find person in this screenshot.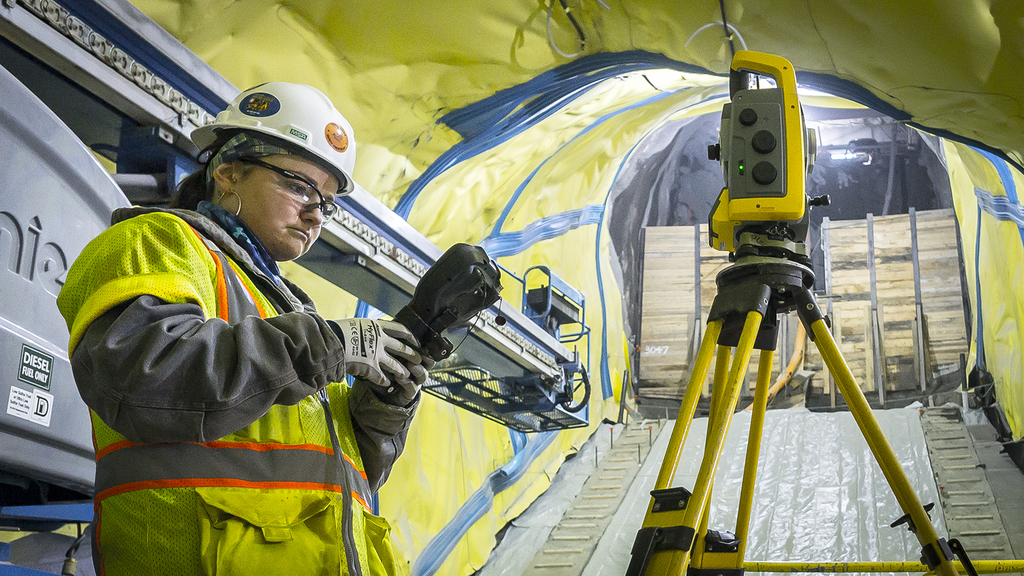
The bounding box for person is locate(75, 100, 408, 575).
